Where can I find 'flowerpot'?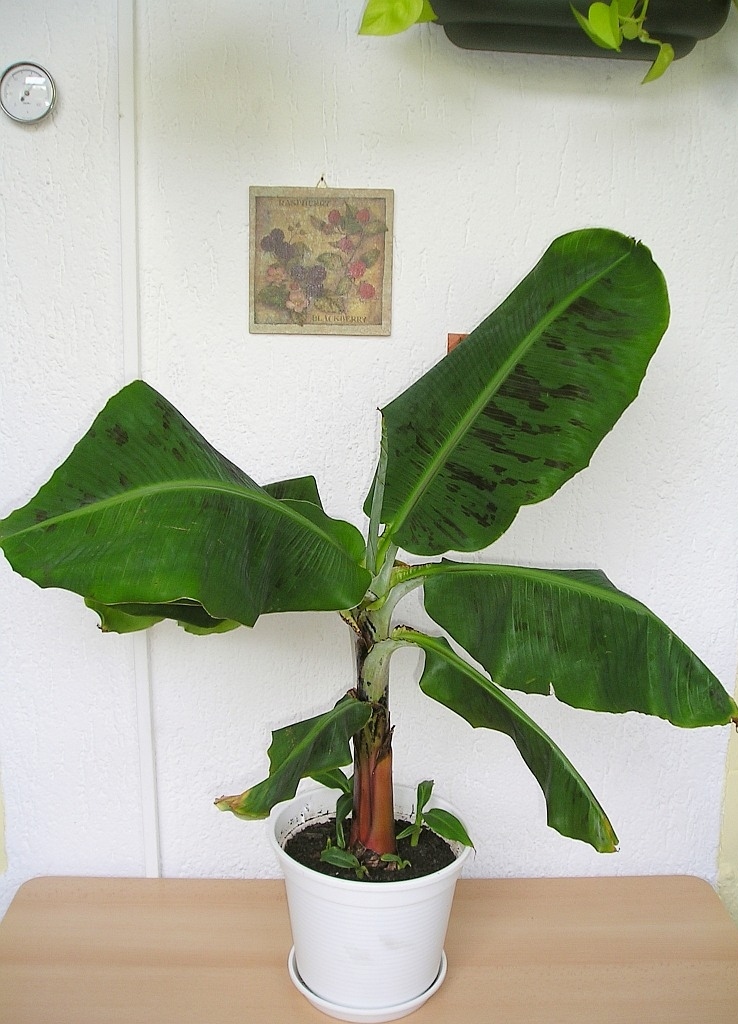
You can find it at [x1=270, y1=817, x2=474, y2=994].
